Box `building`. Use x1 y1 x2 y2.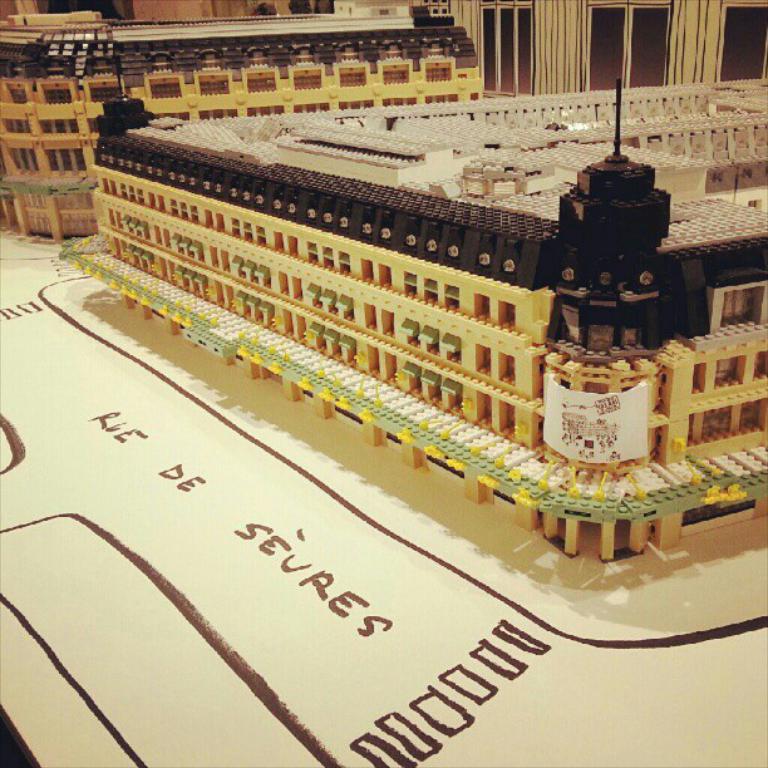
0 0 484 245.
